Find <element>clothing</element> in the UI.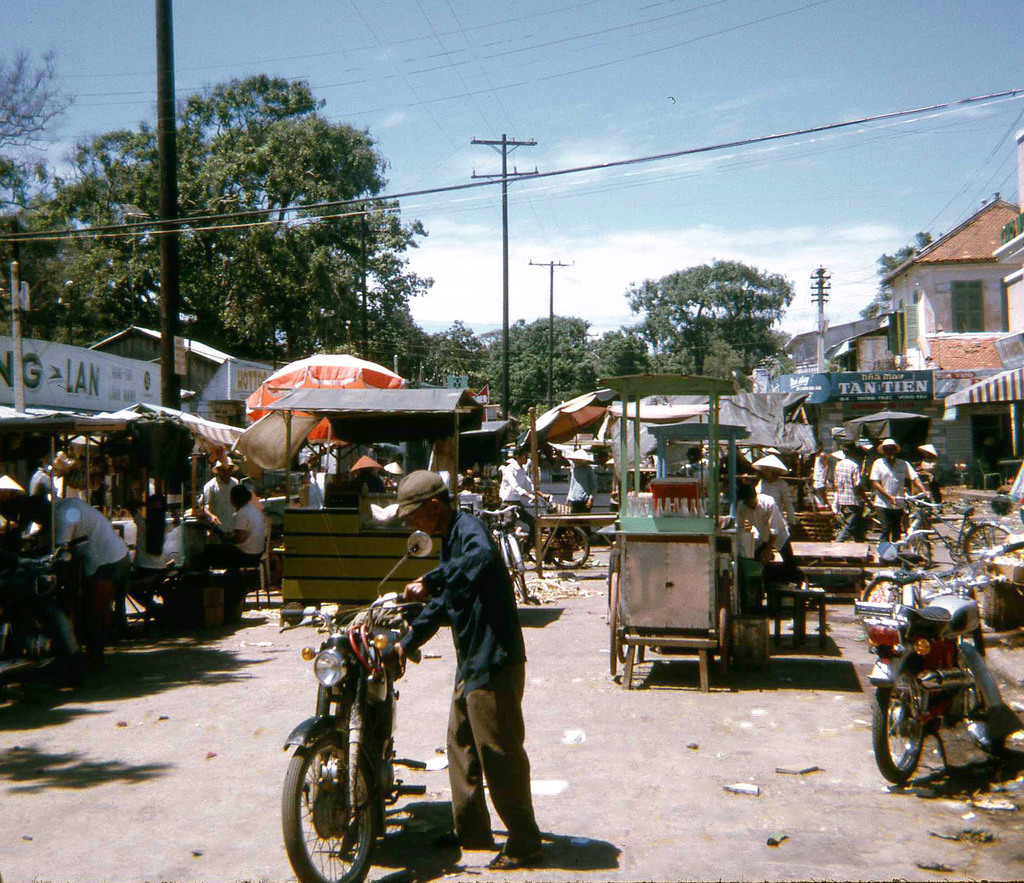
UI element at [left=232, top=501, right=265, bottom=554].
